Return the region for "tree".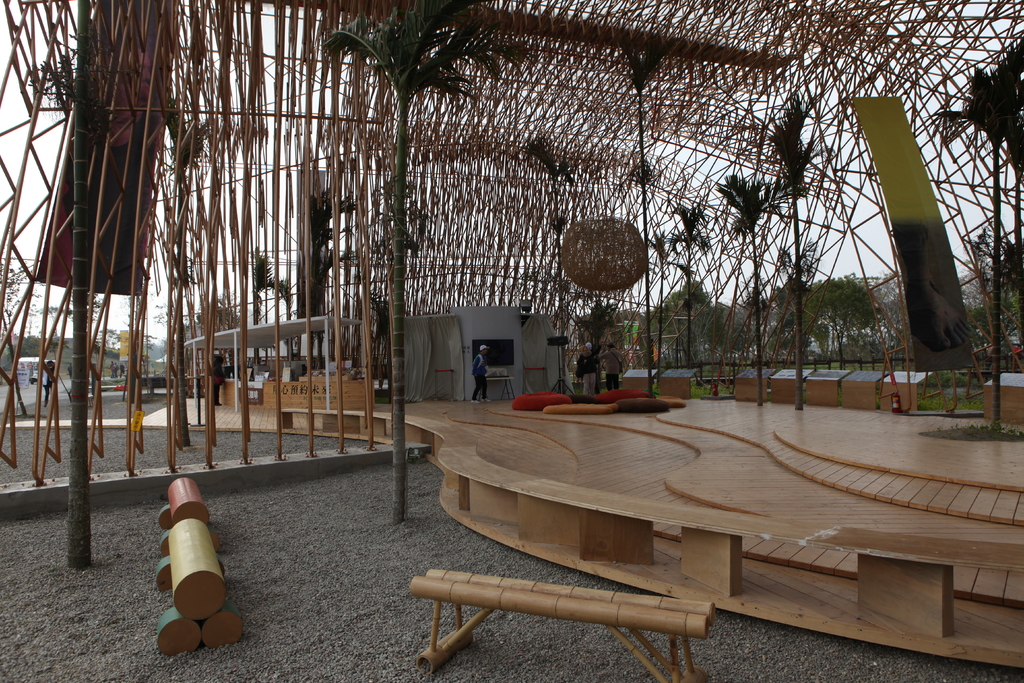
bbox=[191, 306, 237, 335].
